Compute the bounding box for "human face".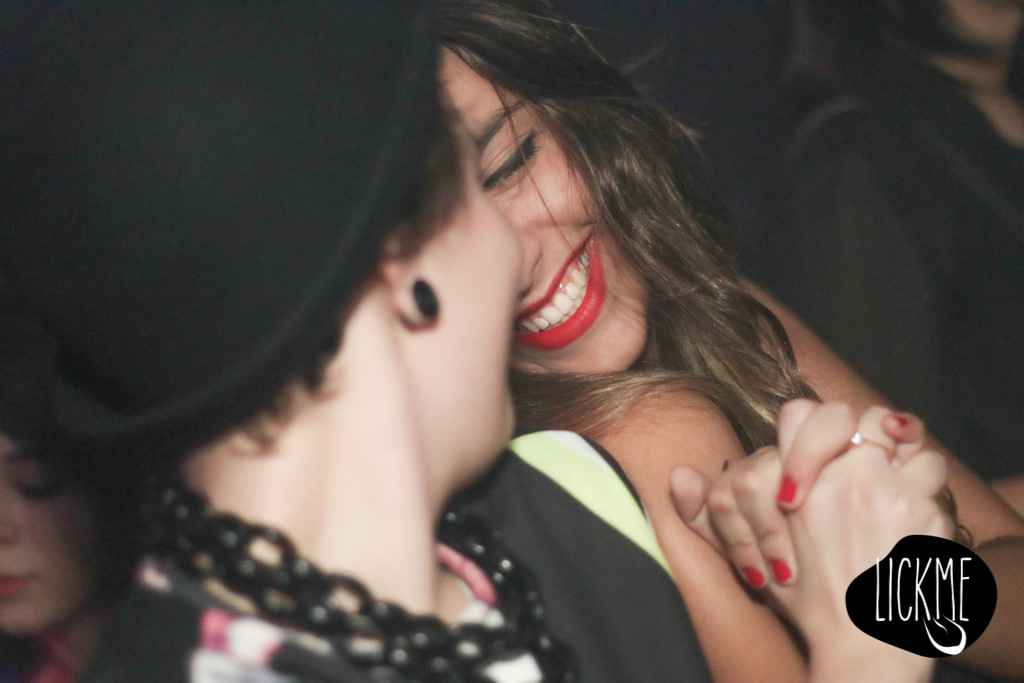
select_region(446, 44, 648, 374).
